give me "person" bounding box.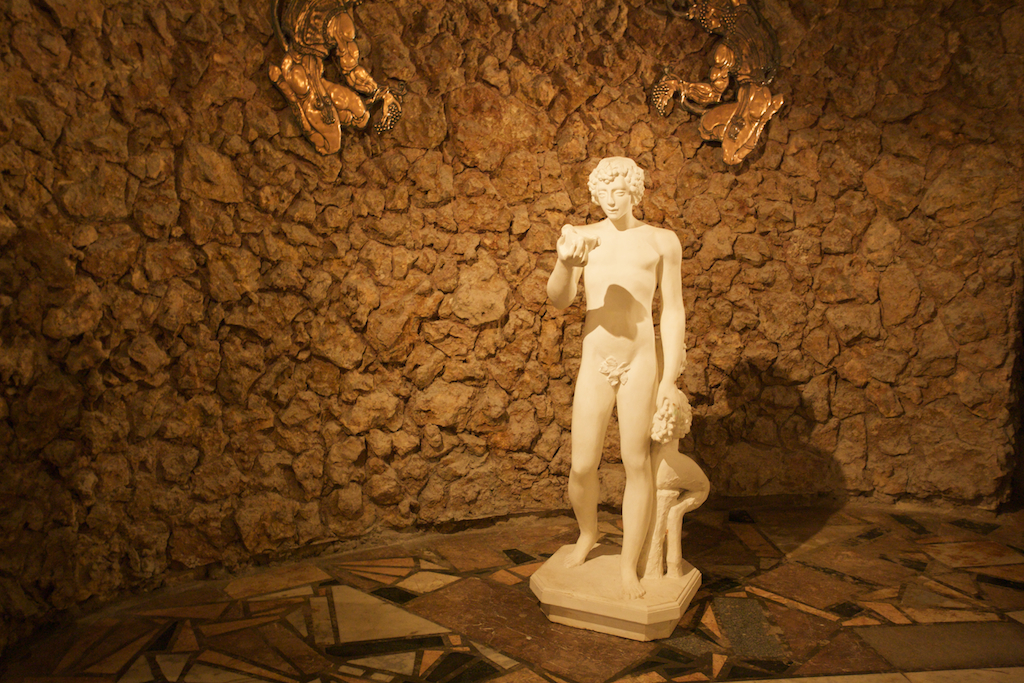
552 123 716 646.
